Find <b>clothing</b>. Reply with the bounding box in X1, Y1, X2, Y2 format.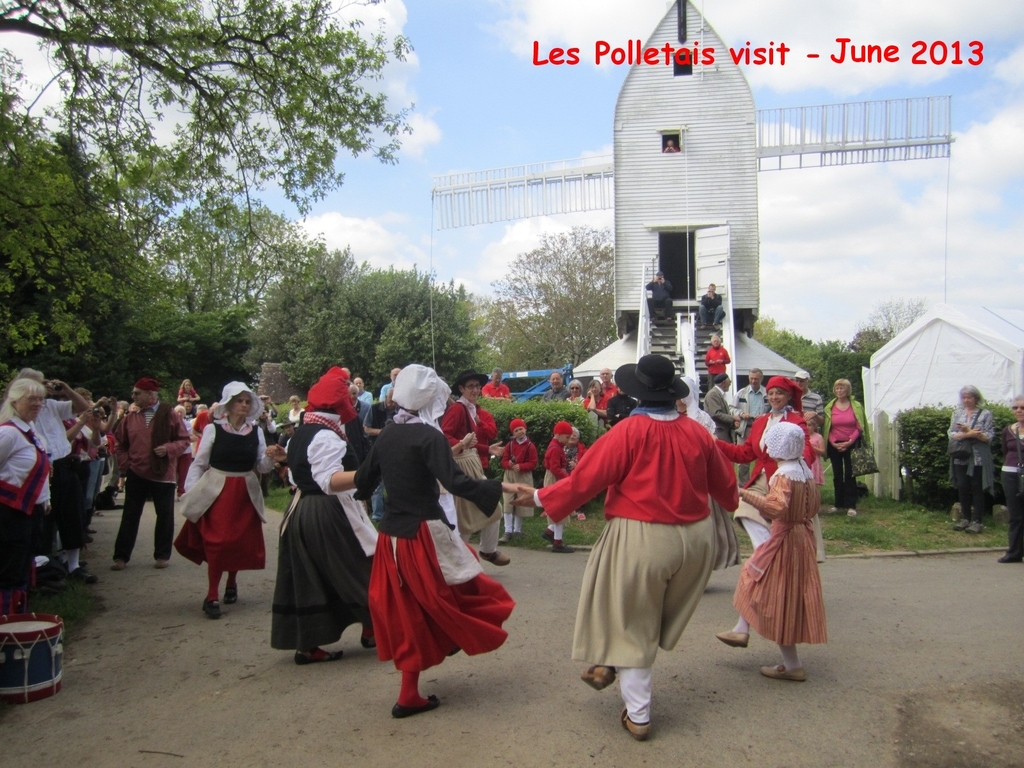
102, 388, 193, 557.
